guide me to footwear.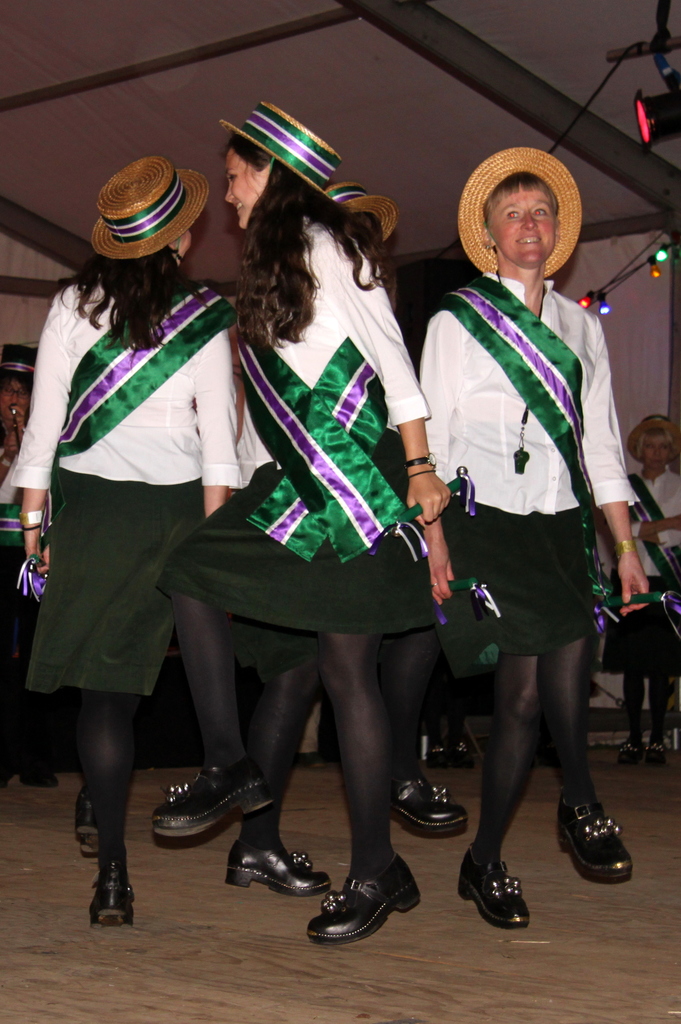
Guidance: 94,865,137,926.
